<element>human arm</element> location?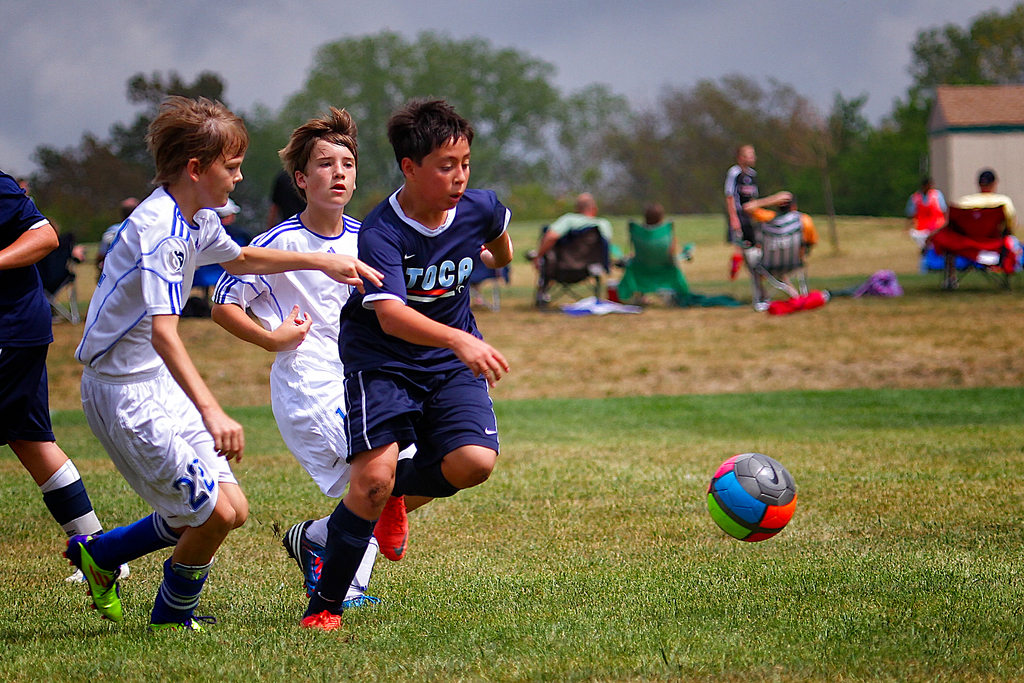
select_region(0, 173, 61, 267)
